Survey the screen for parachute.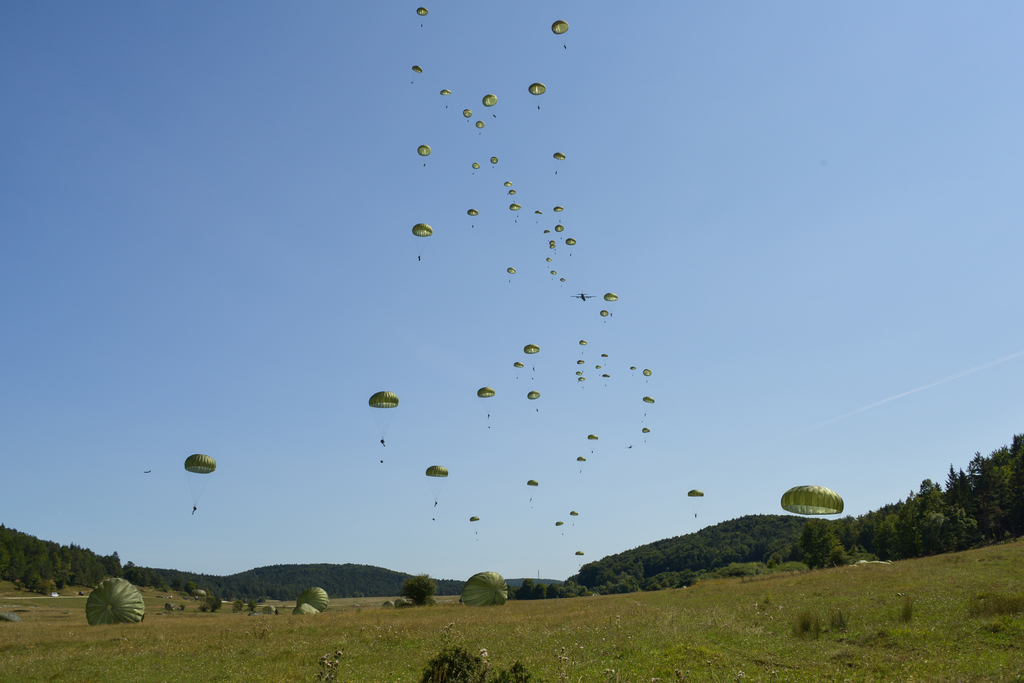
Survey found: locate(578, 339, 587, 355).
